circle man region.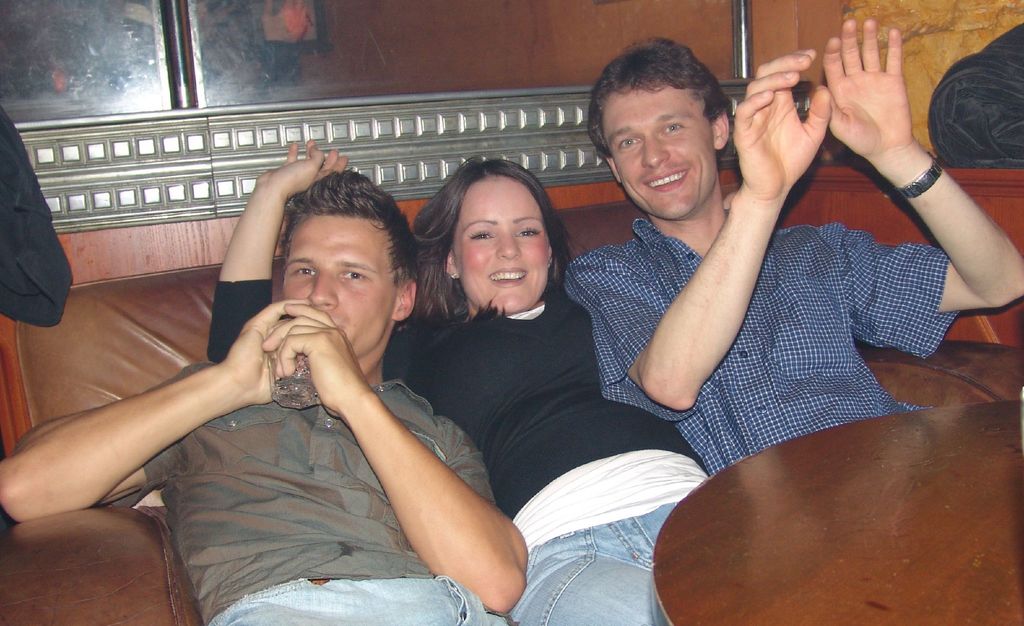
Region: (left=552, top=12, right=1023, bottom=490).
